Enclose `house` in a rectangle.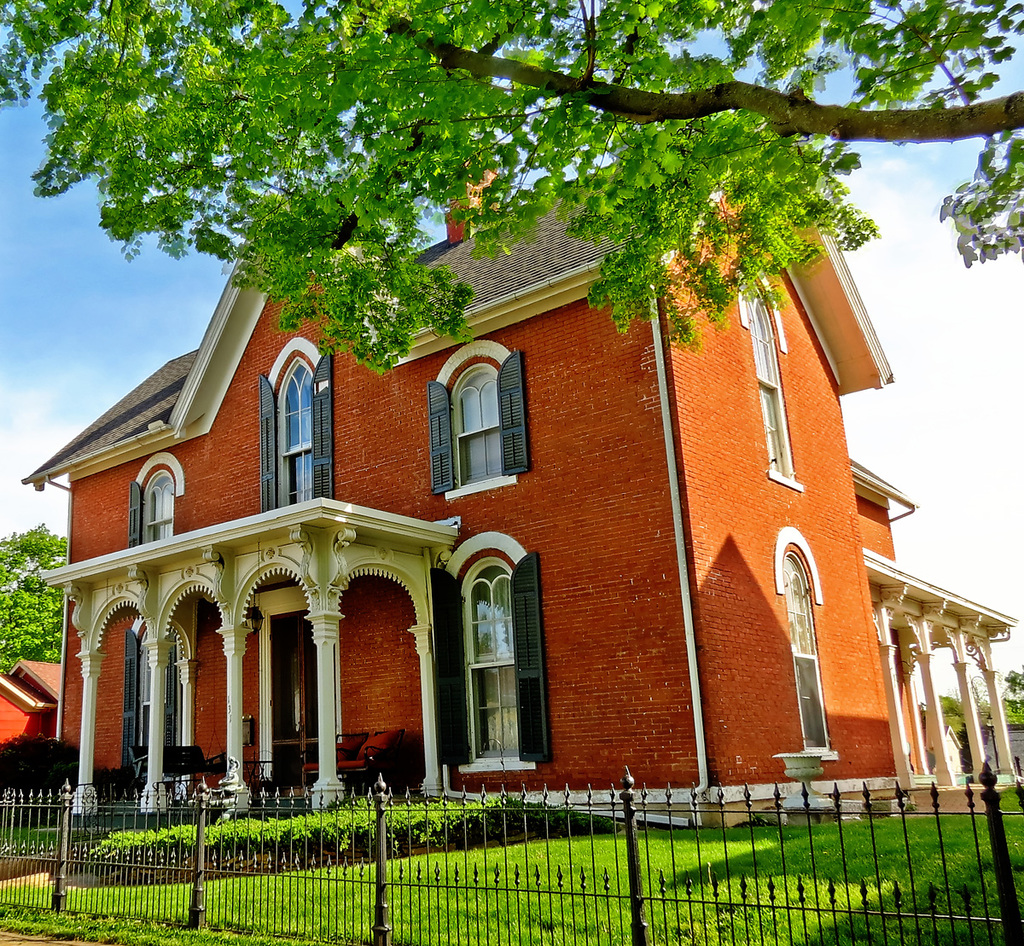
crop(22, 104, 920, 827).
